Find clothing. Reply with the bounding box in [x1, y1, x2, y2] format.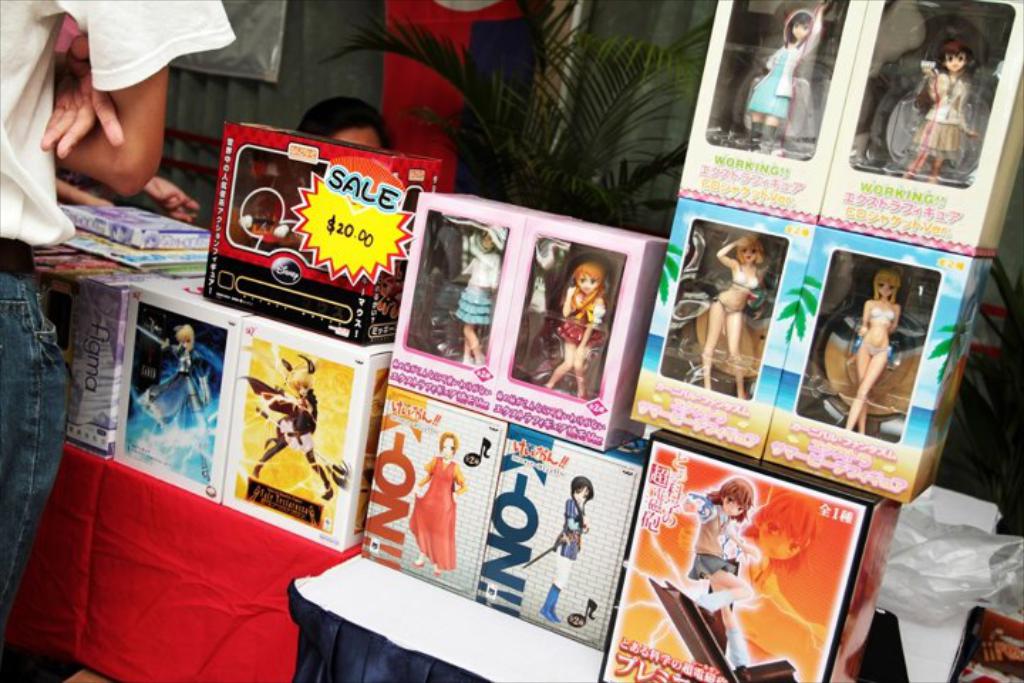
[253, 387, 331, 485].
